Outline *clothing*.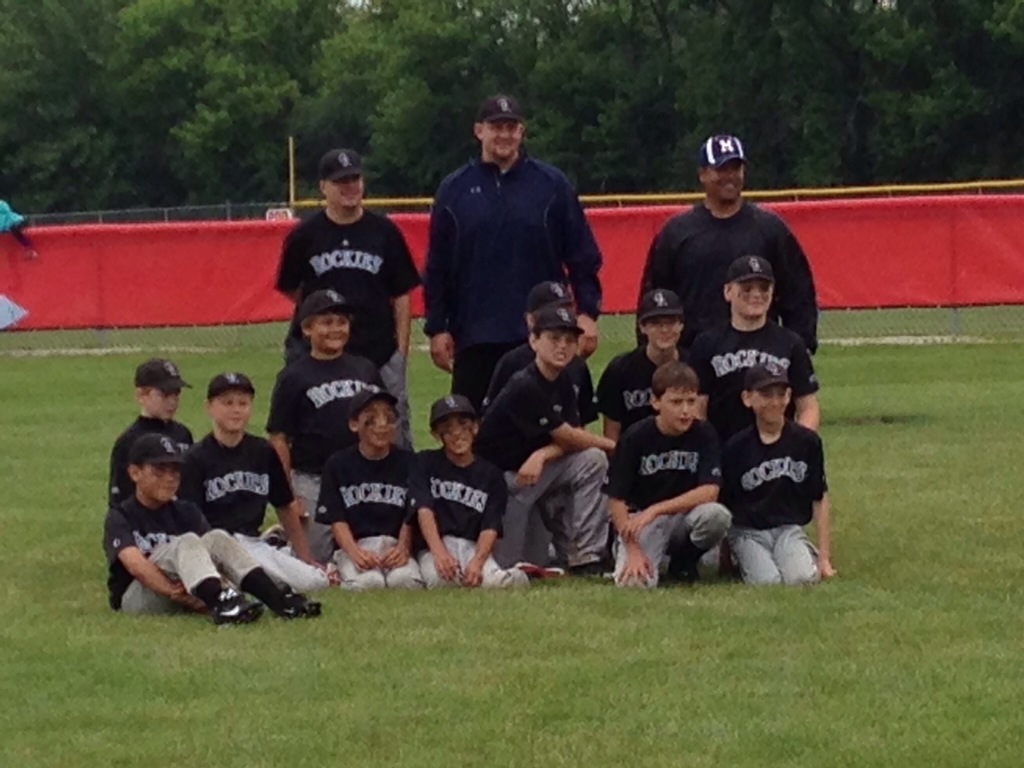
Outline: <bbox>481, 337, 609, 421</bbox>.
